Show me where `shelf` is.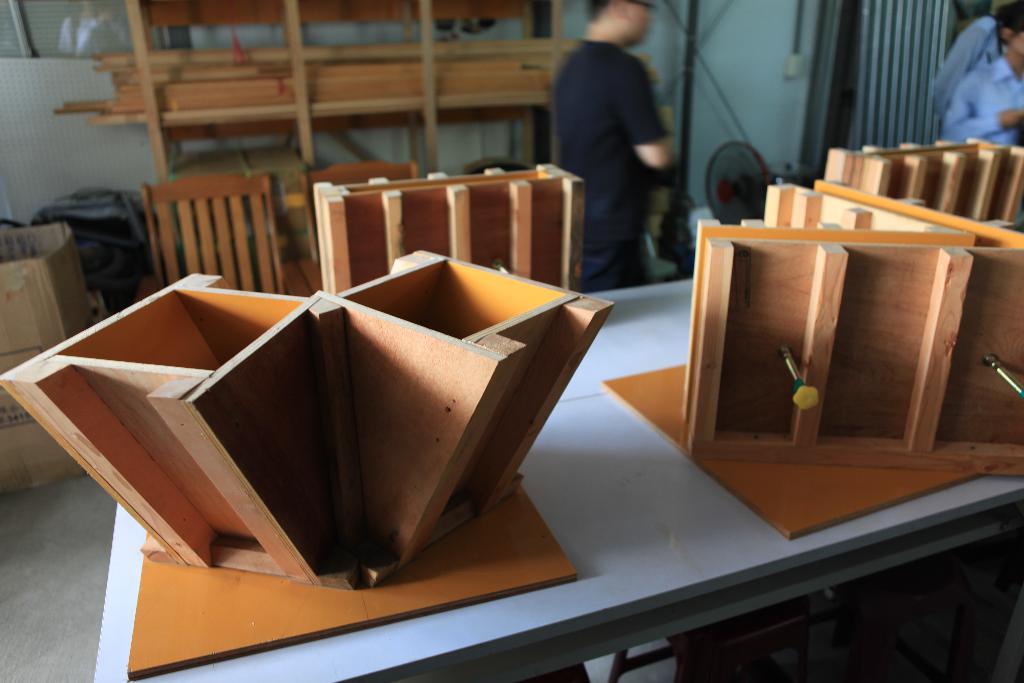
`shelf` is at [0,249,611,593].
